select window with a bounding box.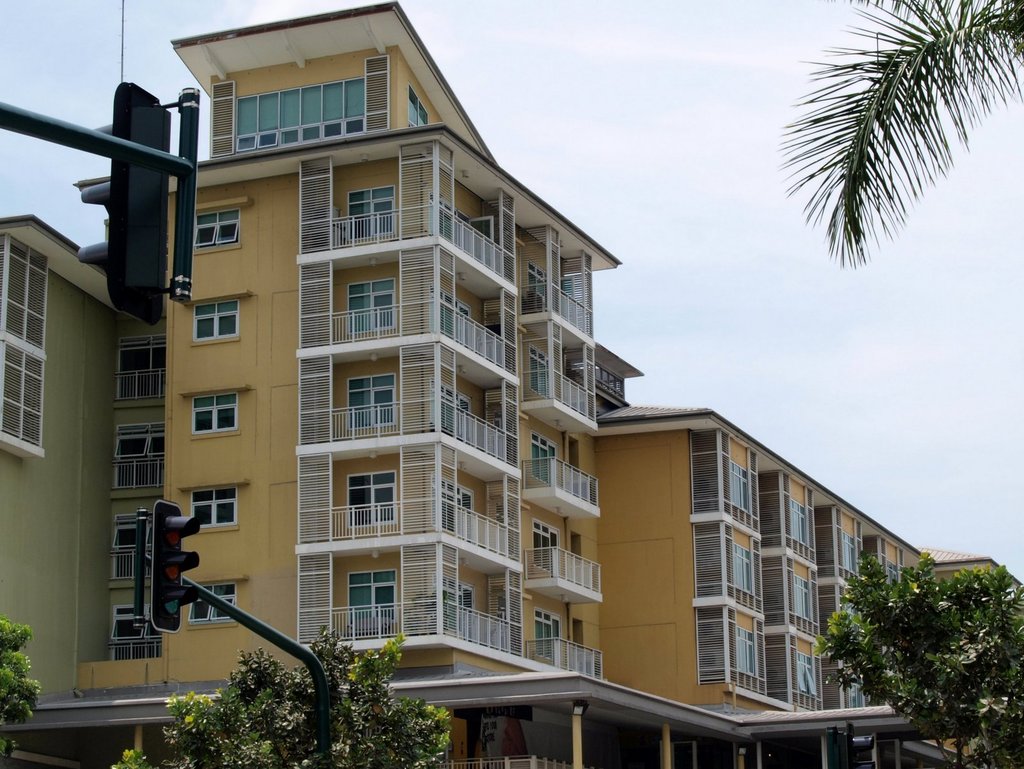
bbox=[344, 575, 396, 626].
